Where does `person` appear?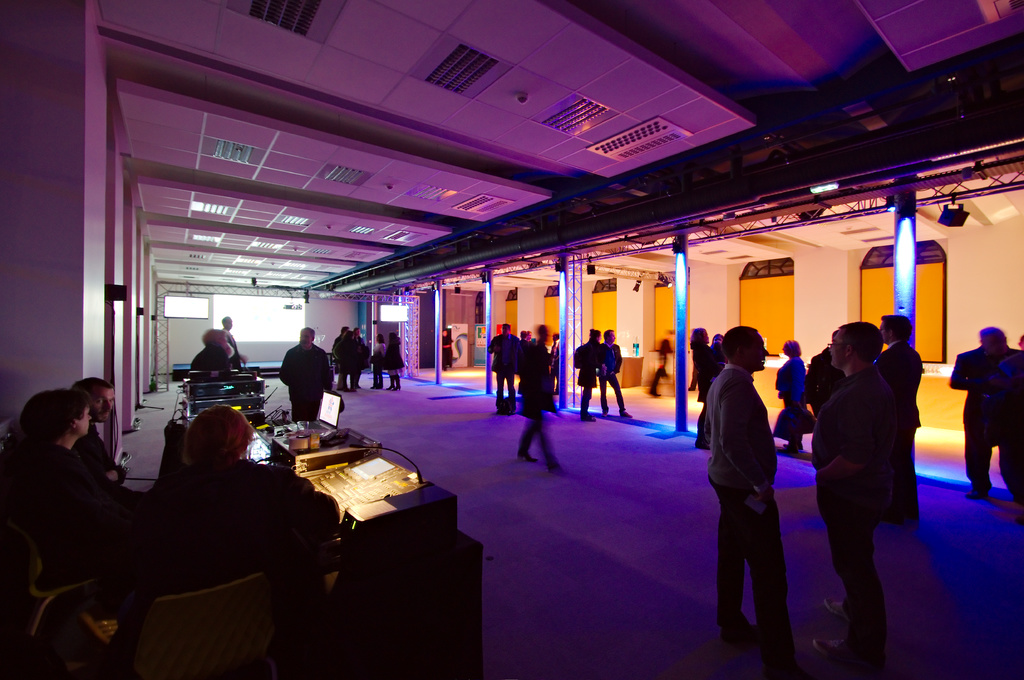
Appears at region(188, 327, 245, 368).
